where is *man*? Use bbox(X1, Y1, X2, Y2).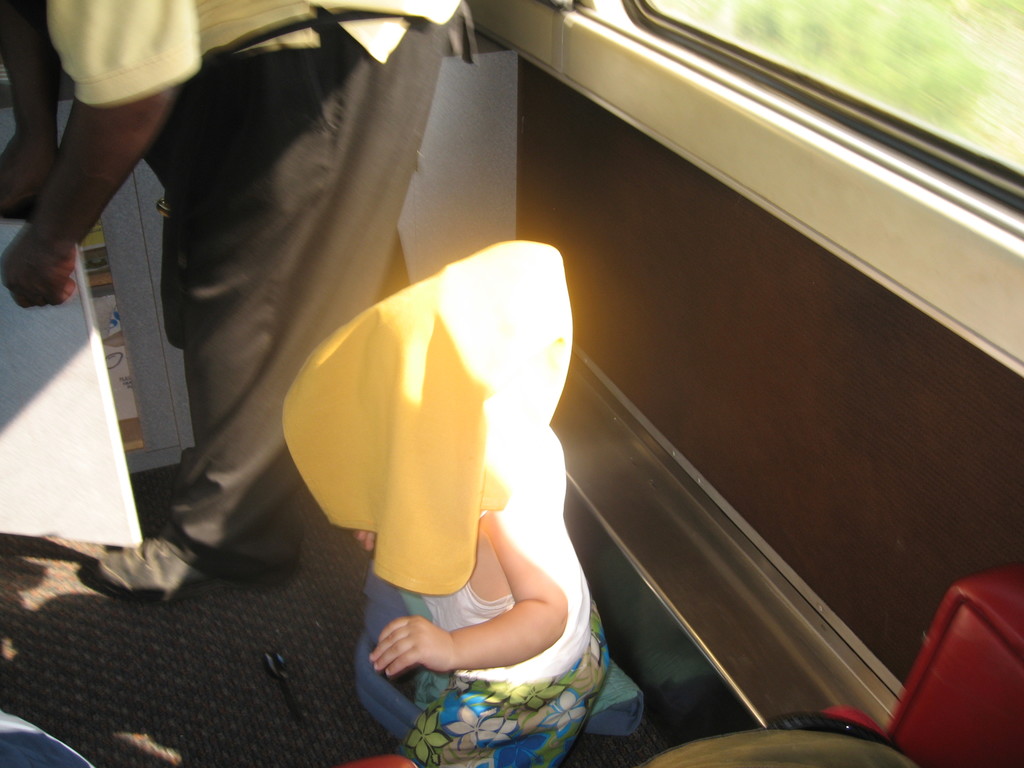
bbox(0, 0, 477, 600).
